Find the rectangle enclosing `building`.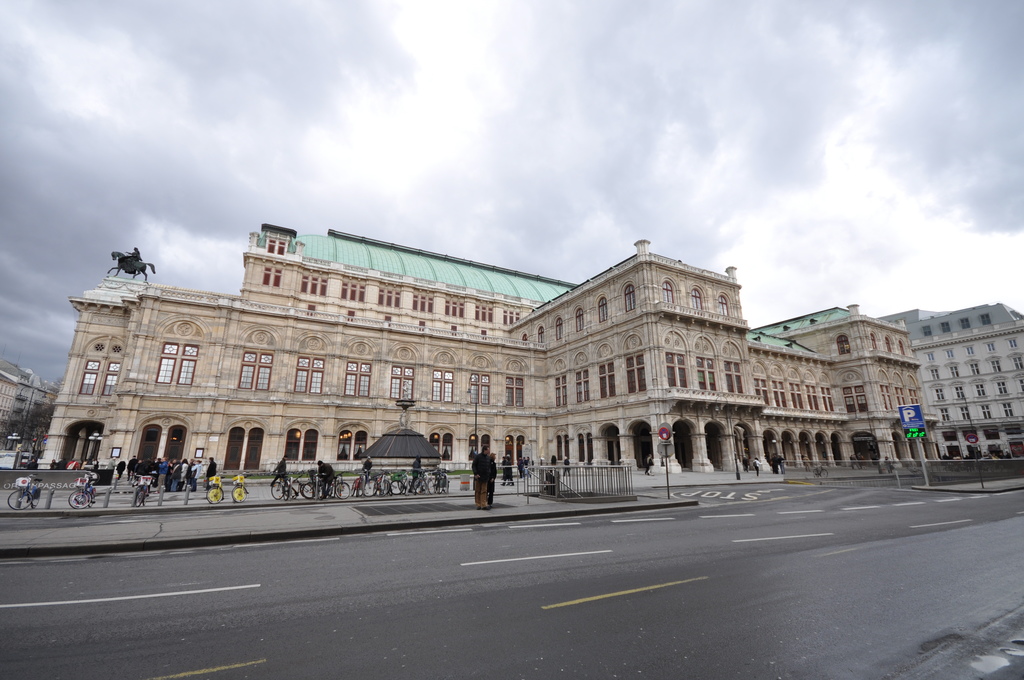
x1=0 y1=360 x2=51 y2=447.
